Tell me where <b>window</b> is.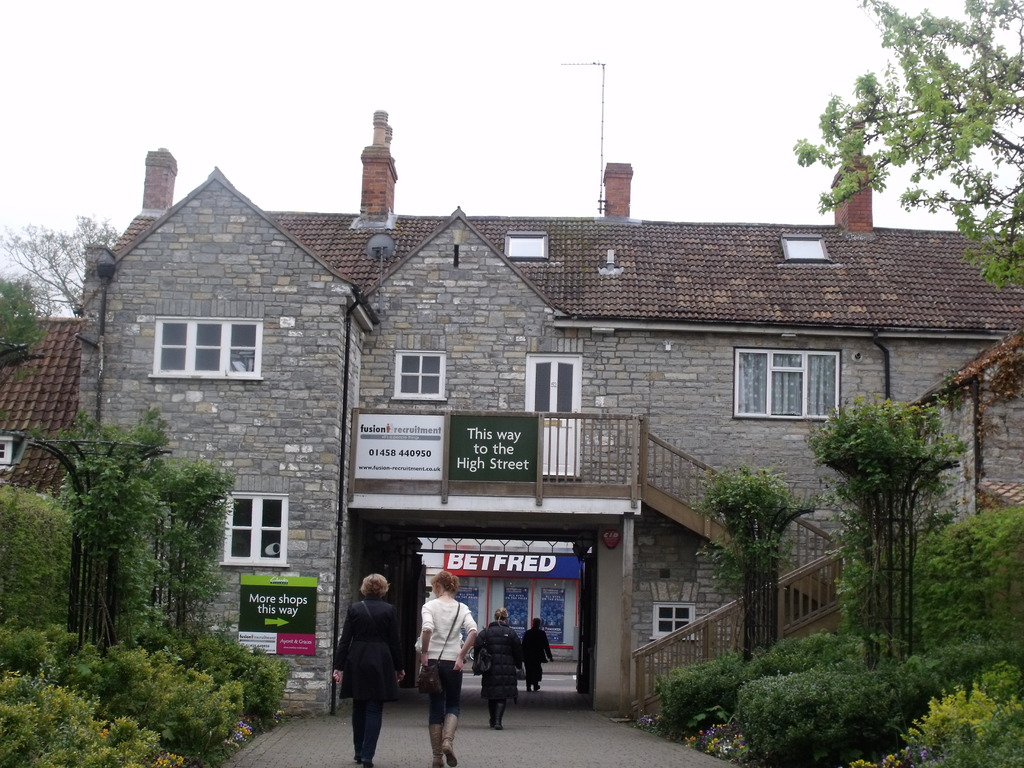
<b>window</b> is at [x1=229, y1=495, x2=282, y2=569].
